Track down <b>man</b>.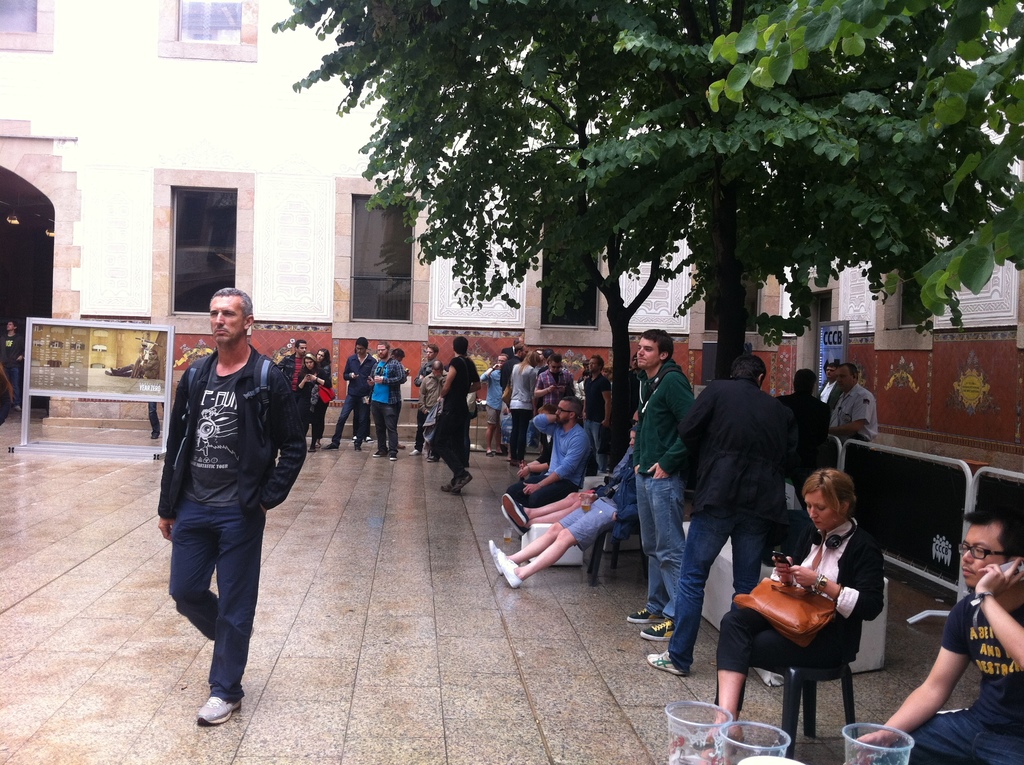
Tracked to <box>420,355,449,432</box>.
